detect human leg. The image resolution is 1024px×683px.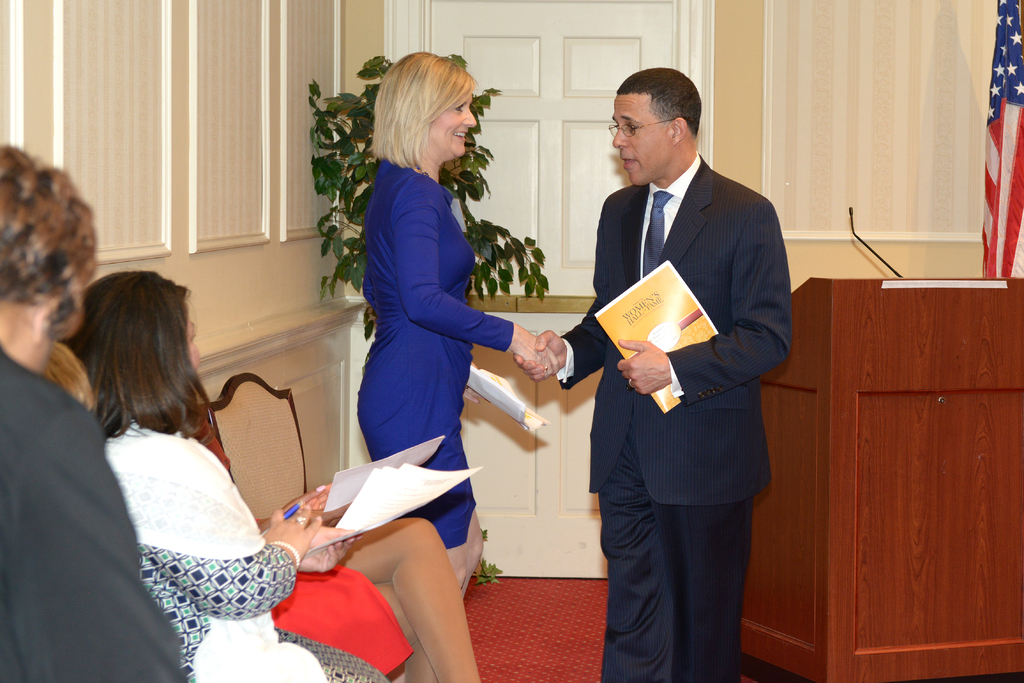
region(335, 516, 483, 682).
